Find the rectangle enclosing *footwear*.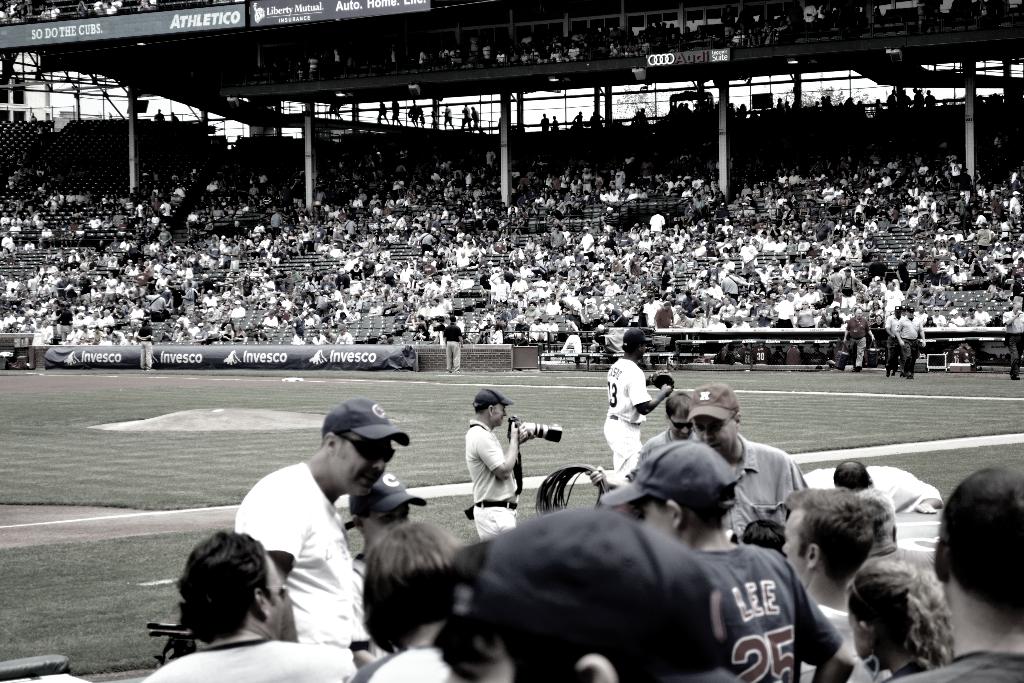
BBox(890, 365, 898, 378).
